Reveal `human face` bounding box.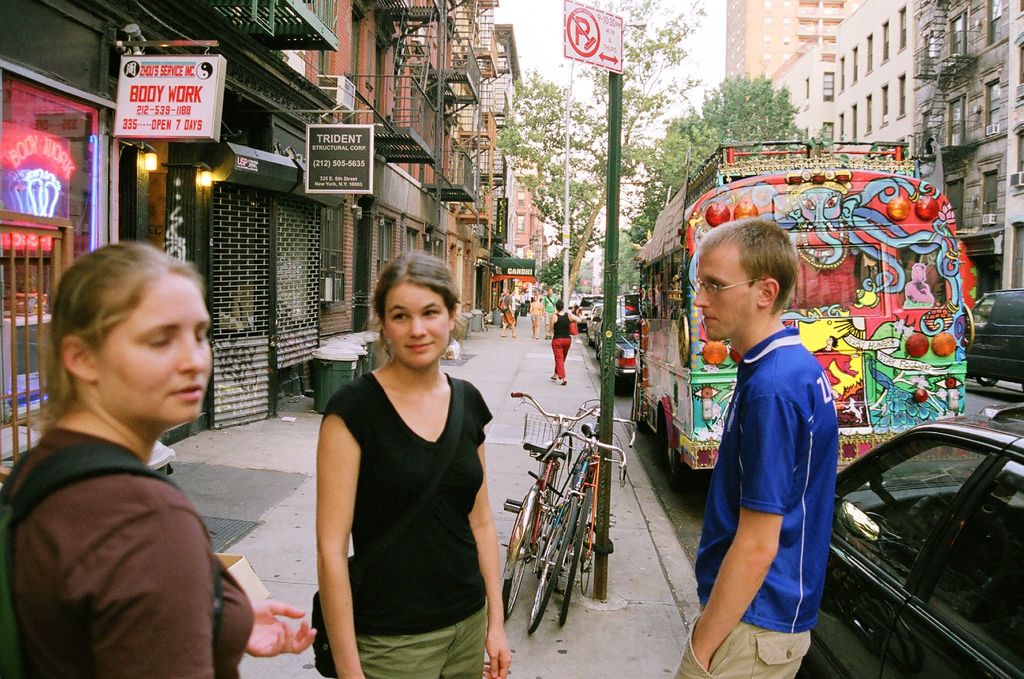
Revealed: box(692, 249, 760, 341).
